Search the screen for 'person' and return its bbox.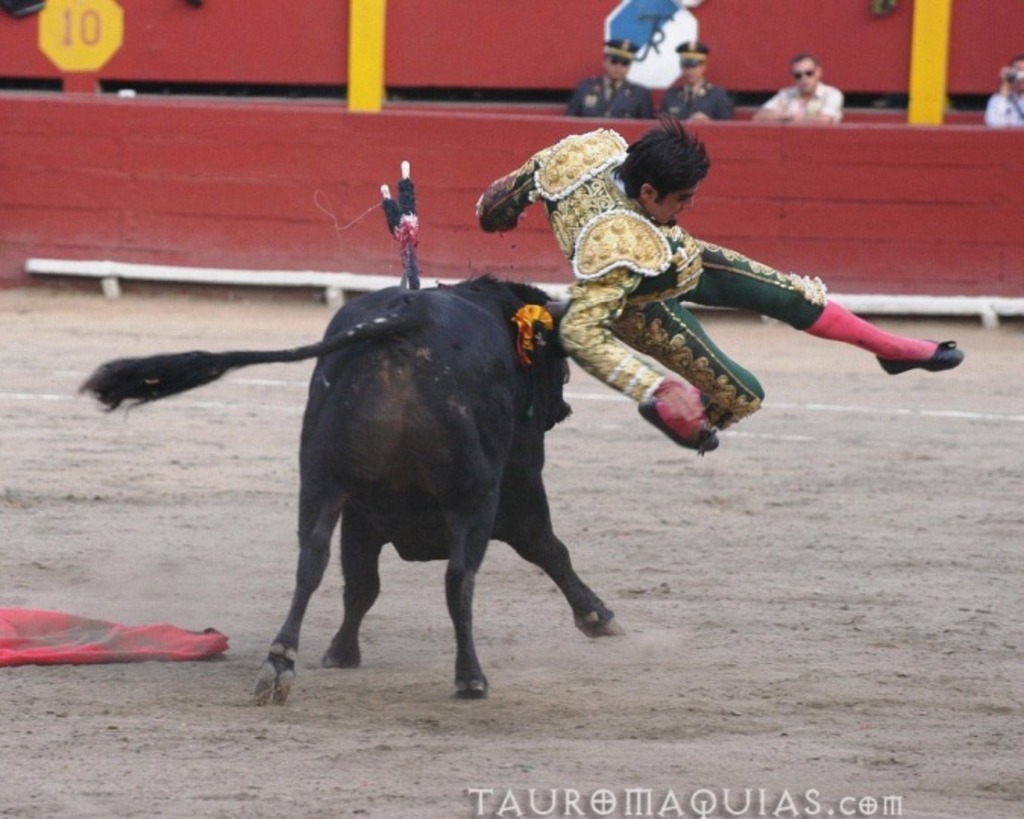
Found: box=[751, 49, 845, 121].
